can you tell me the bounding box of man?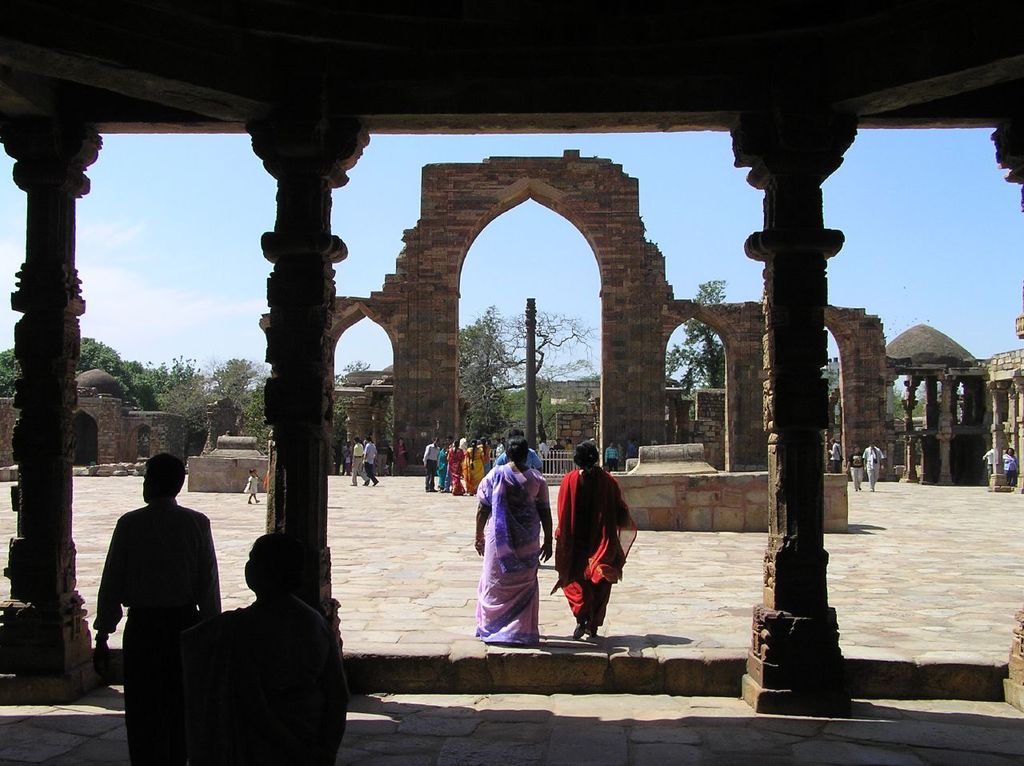
crop(89, 446, 230, 764).
